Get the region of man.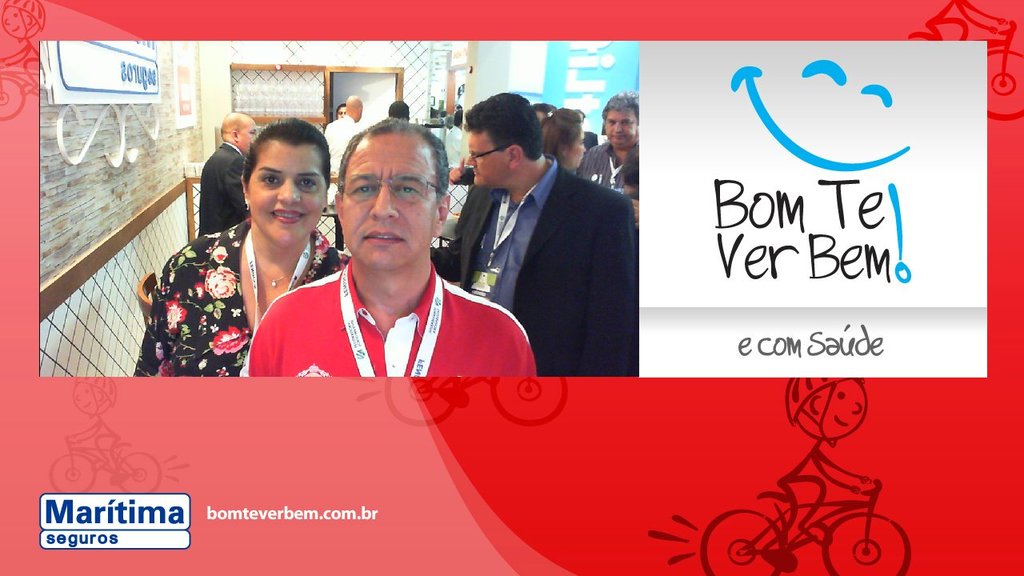
(x1=321, y1=93, x2=362, y2=205).
